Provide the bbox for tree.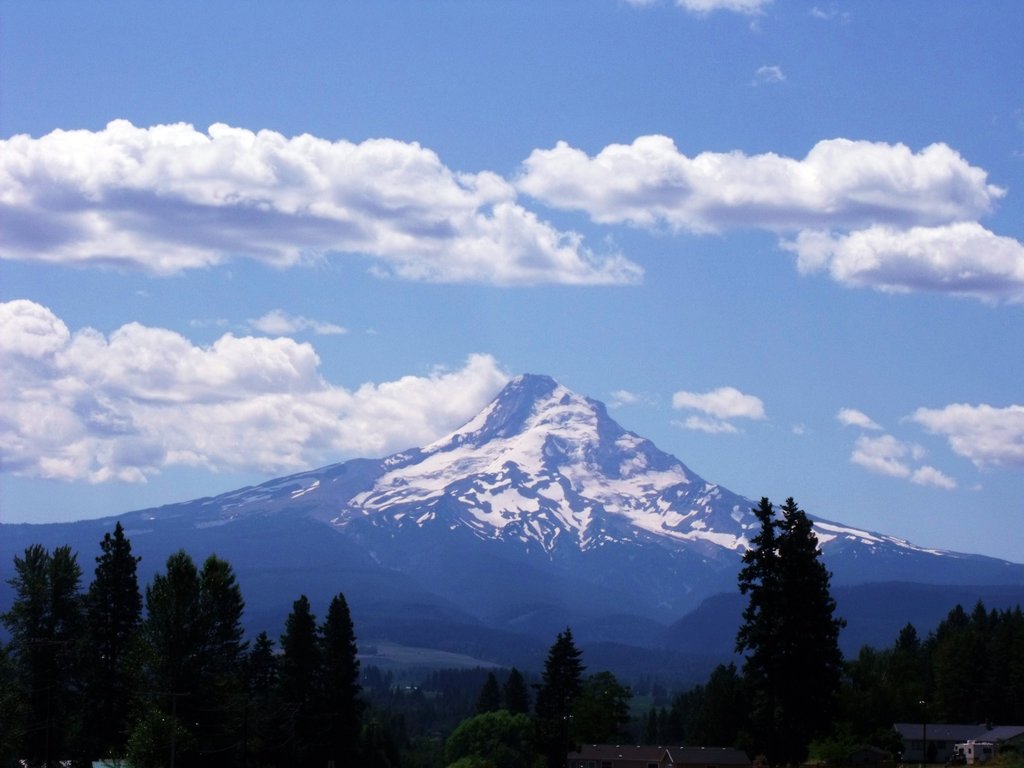
l=204, t=552, r=253, b=765.
